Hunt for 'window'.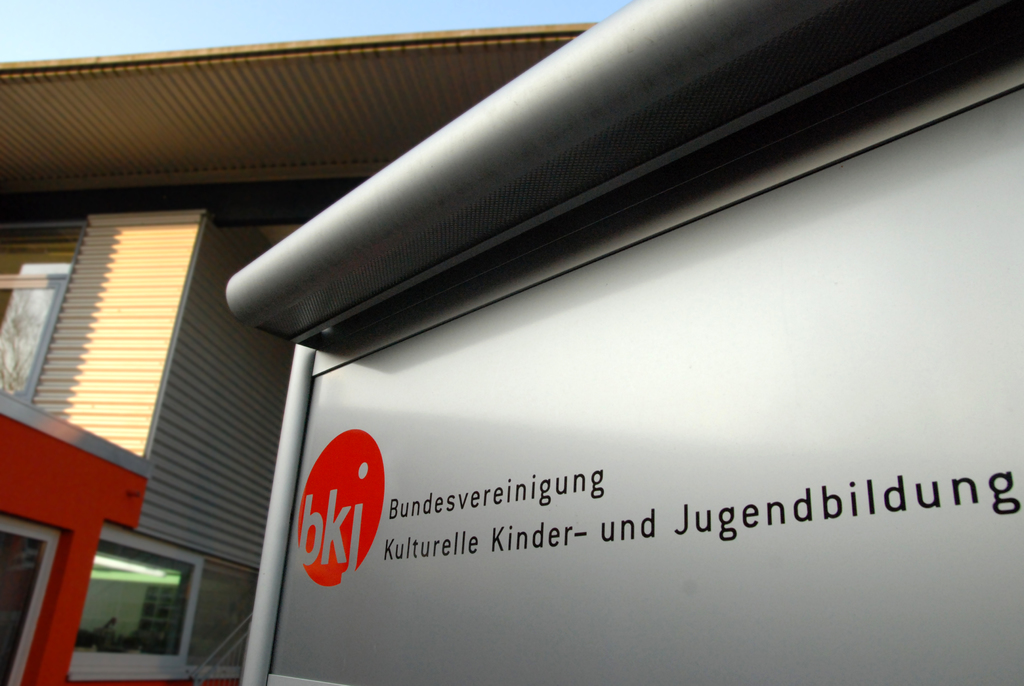
Hunted down at {"x1": 83, "y1": 552, "x2": 191, "y2": 659}.
